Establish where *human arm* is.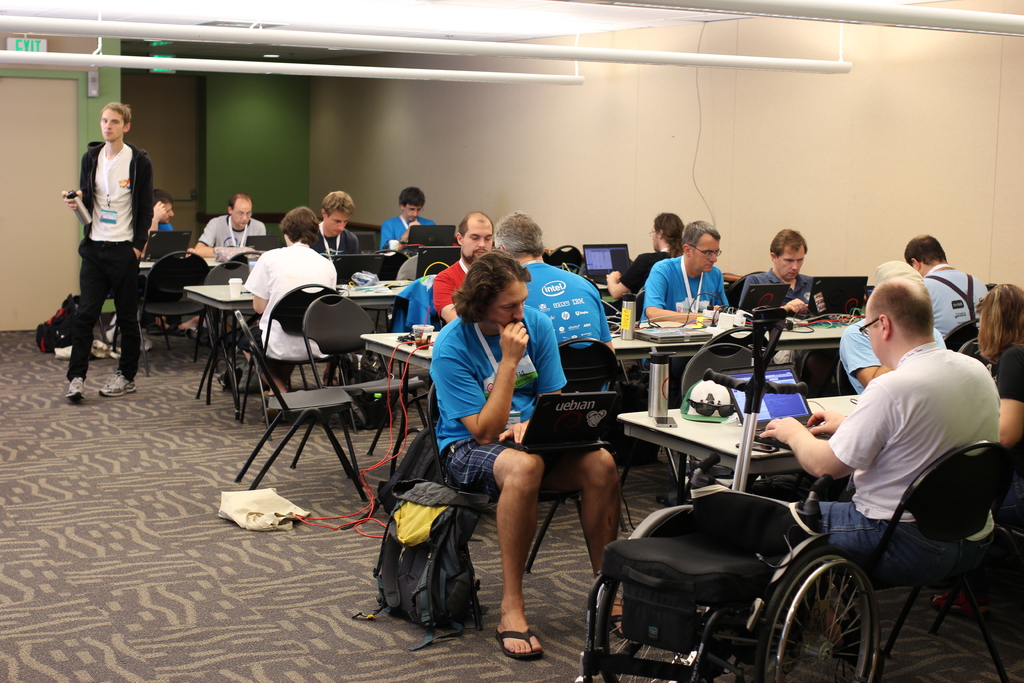
Established at box=[598, 253, 643, 300].
